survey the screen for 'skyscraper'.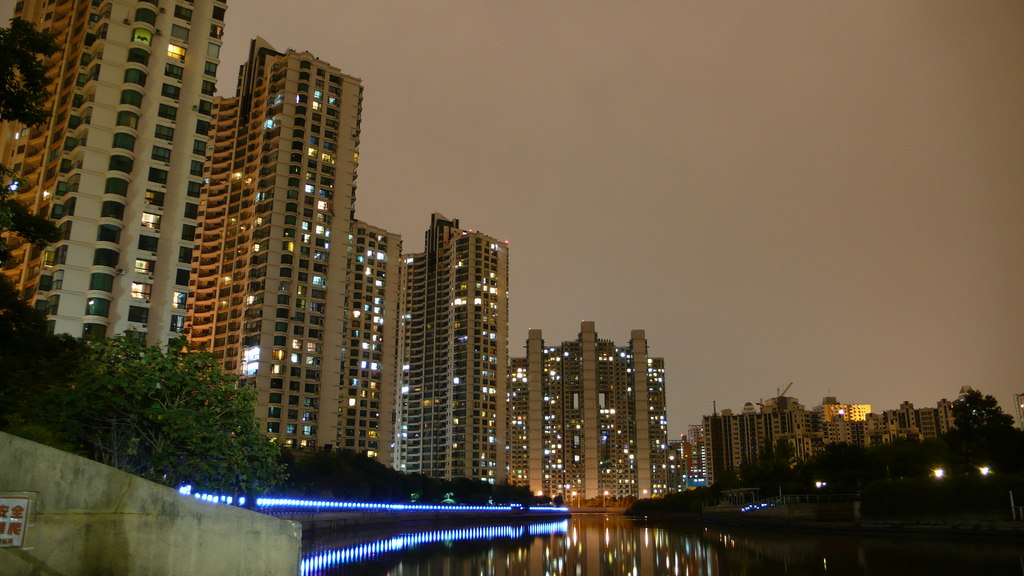
Survey found: <region>330, 220, 400, 462</region>.
